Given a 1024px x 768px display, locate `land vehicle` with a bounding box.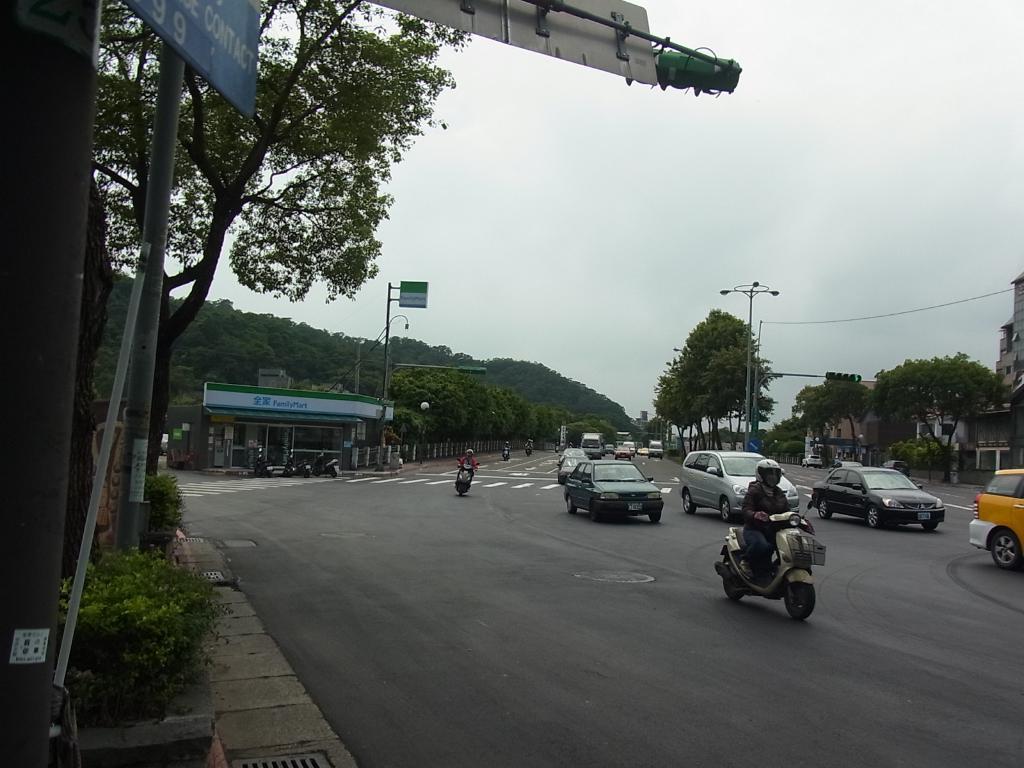
Located: box(283, 447, 312, 480).
